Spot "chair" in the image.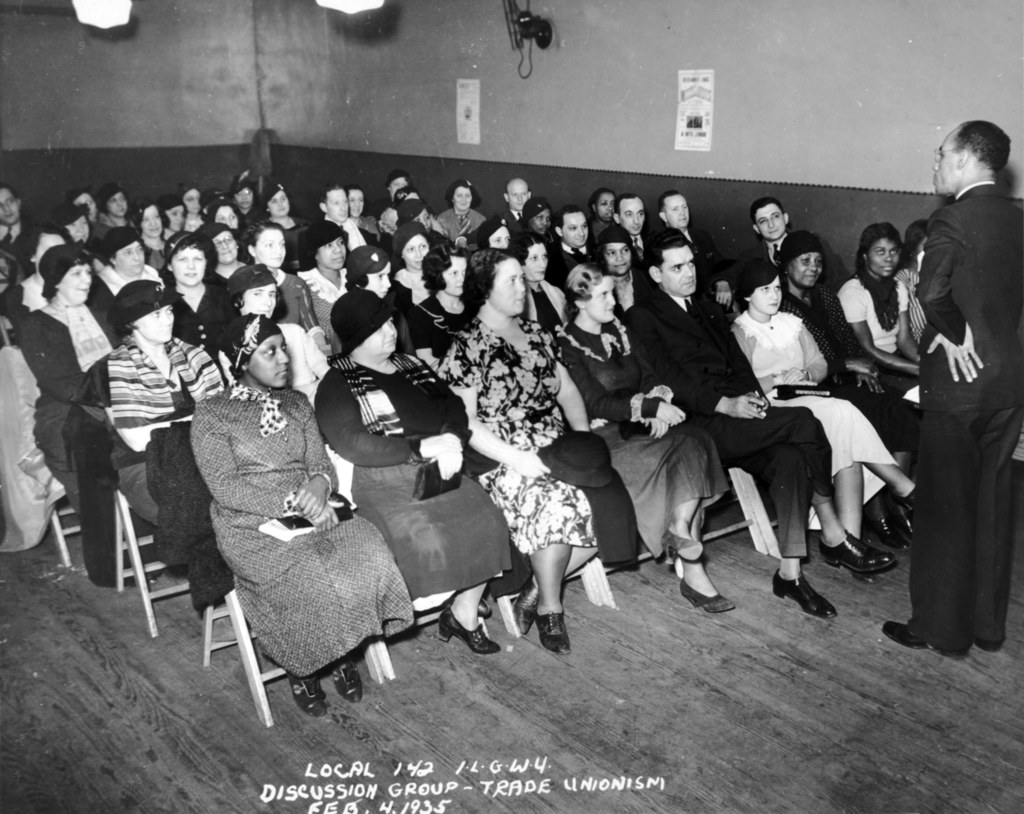
"chair" found at {"x1": 369, "y1": 584, "x2": 492, "y2": 684}.
